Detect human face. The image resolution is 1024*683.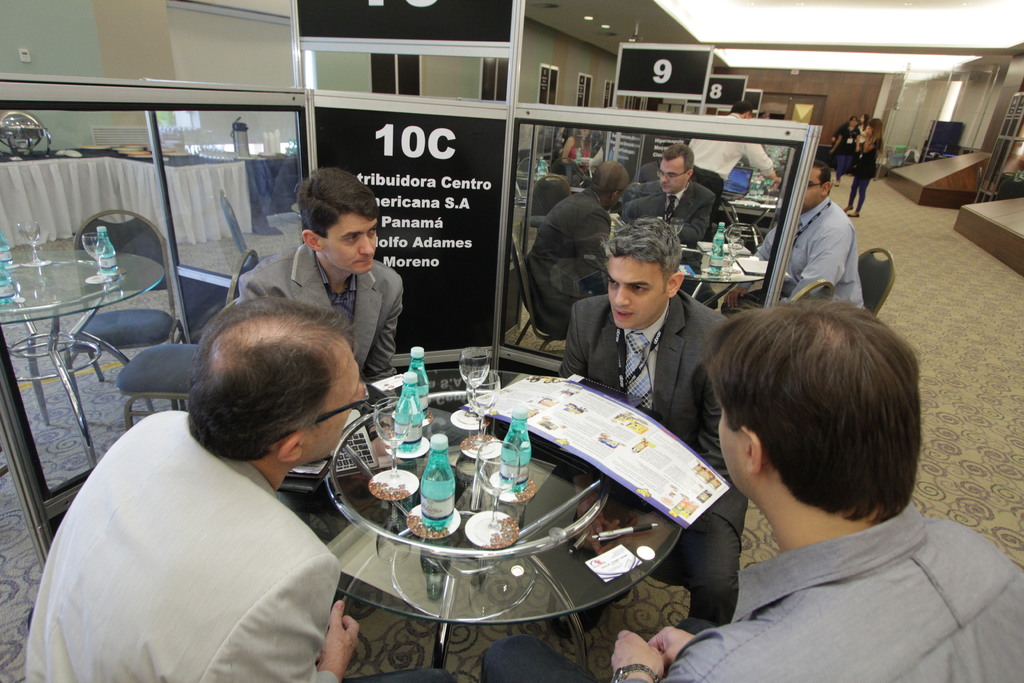
[x1=305, y1=352, x2=371, y2=454].
